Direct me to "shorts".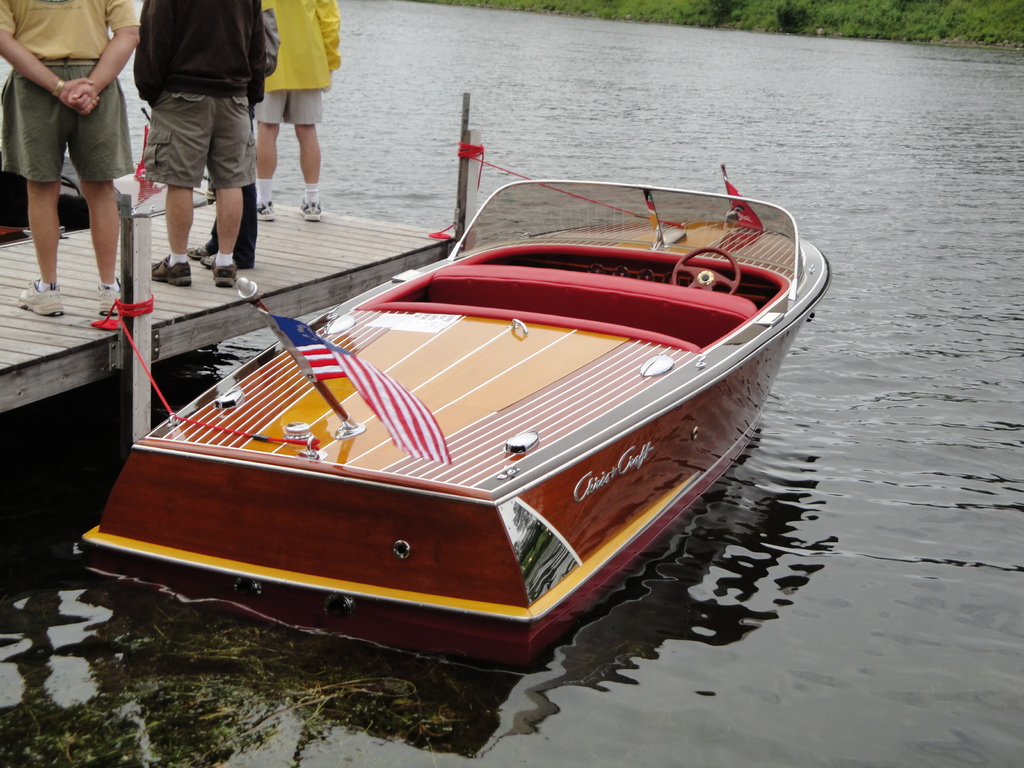
Direction: l=2, t=56, r=145, b=171.
